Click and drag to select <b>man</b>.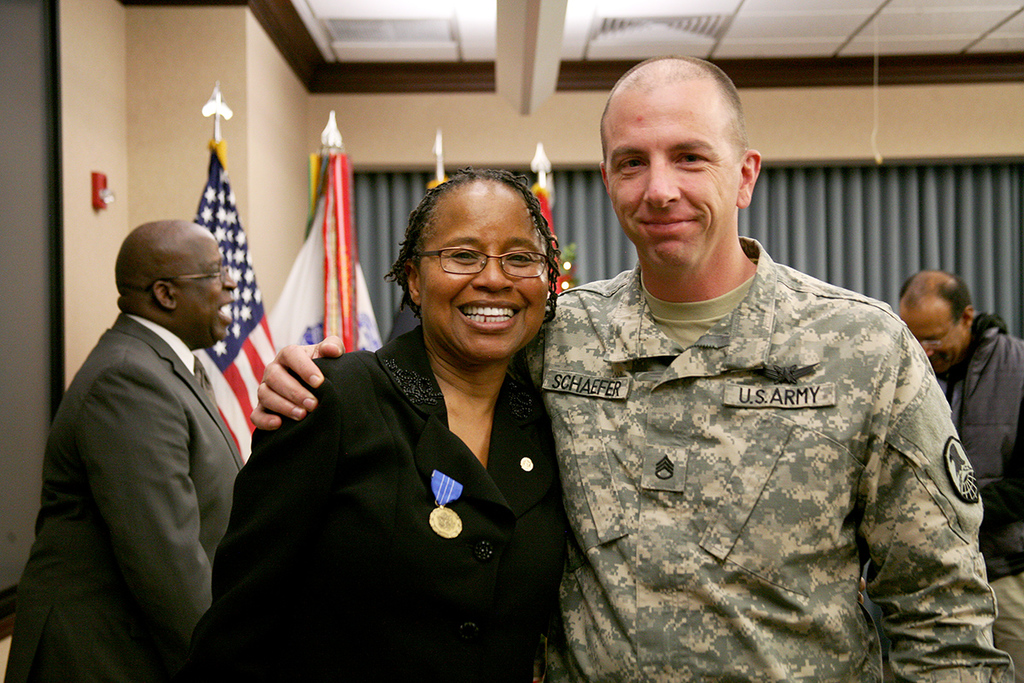
Selection: detection(248, 56, 1018, 682).
